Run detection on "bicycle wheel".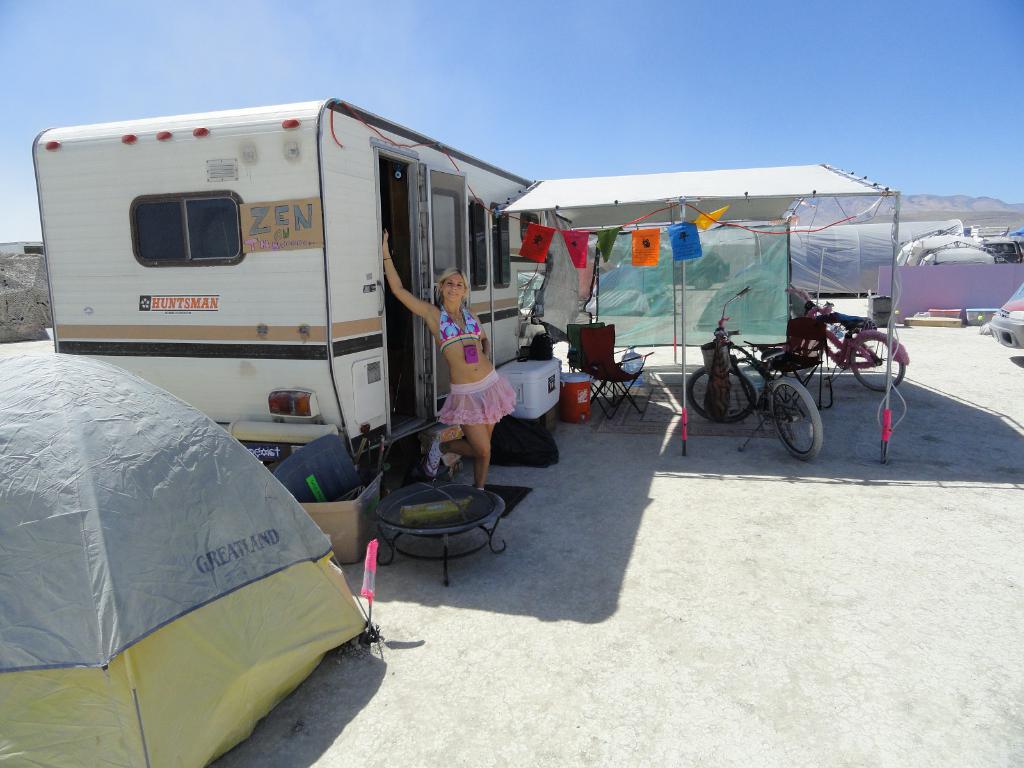
Result: bbox=[683, 364, 758, 421].
